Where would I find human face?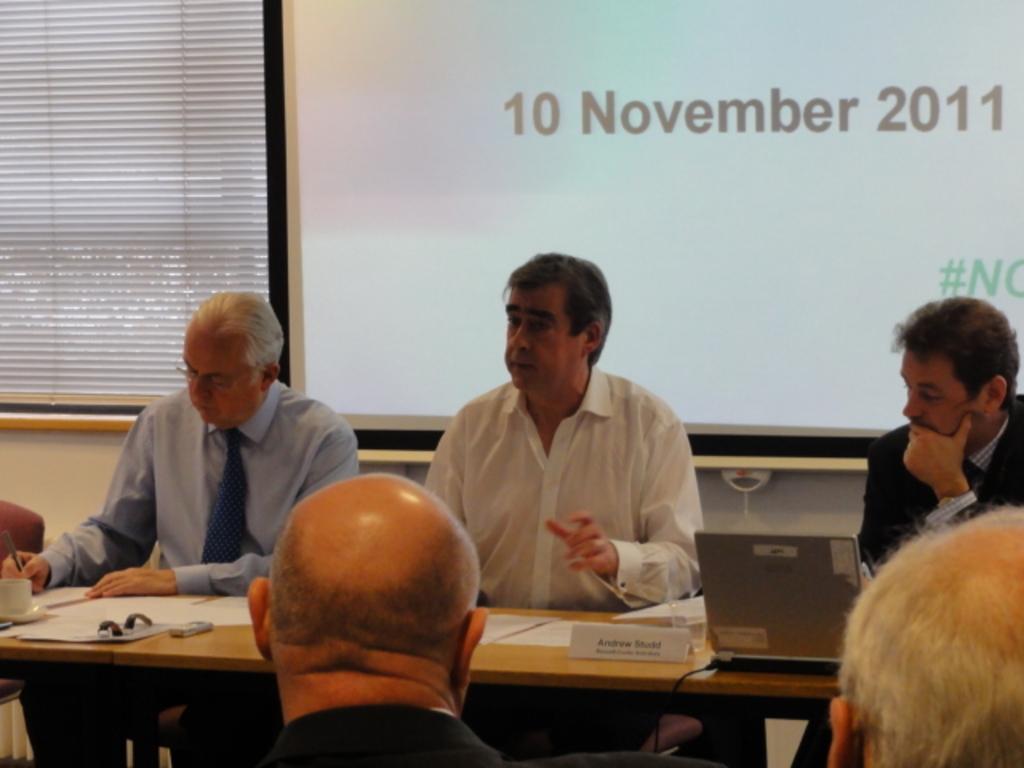
At [504, 296, 573, 384].
